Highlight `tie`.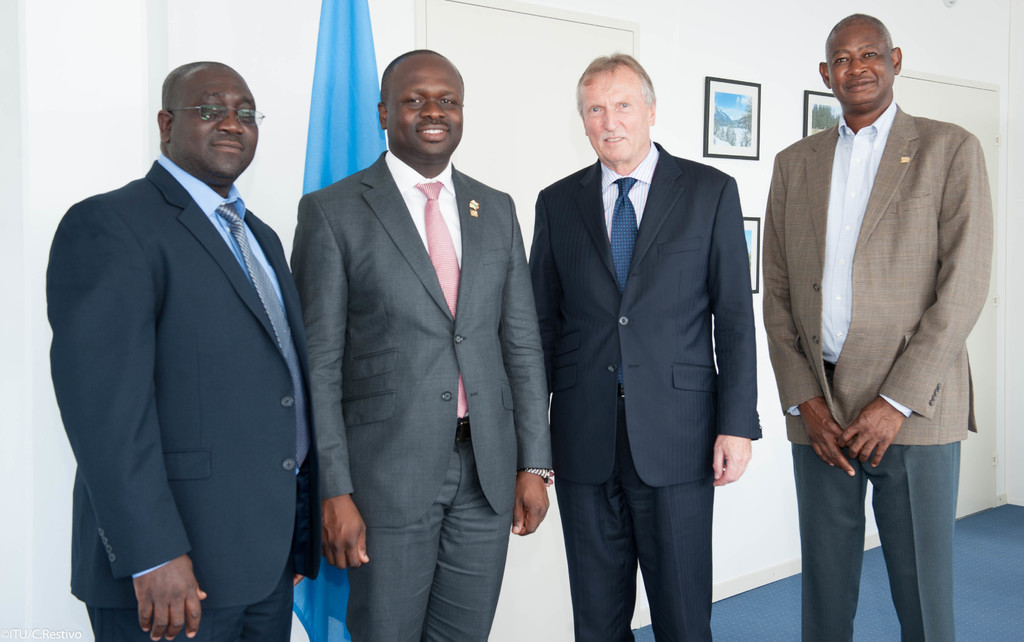
Highlighted region: 403,181,464,420.
